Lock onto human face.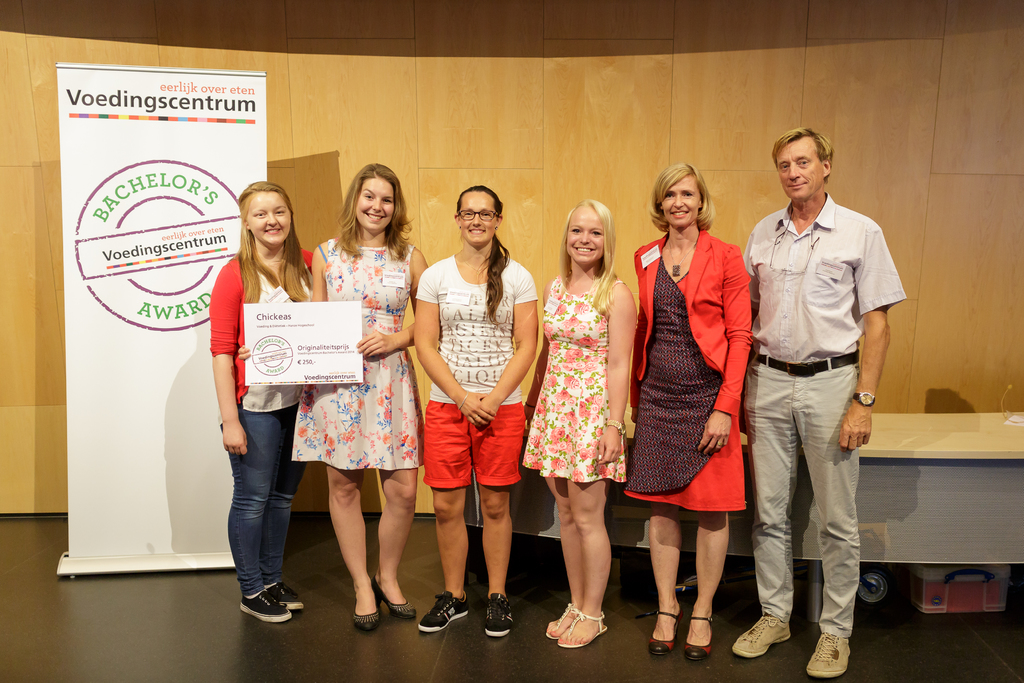
Locked: 778 136 821 195.
